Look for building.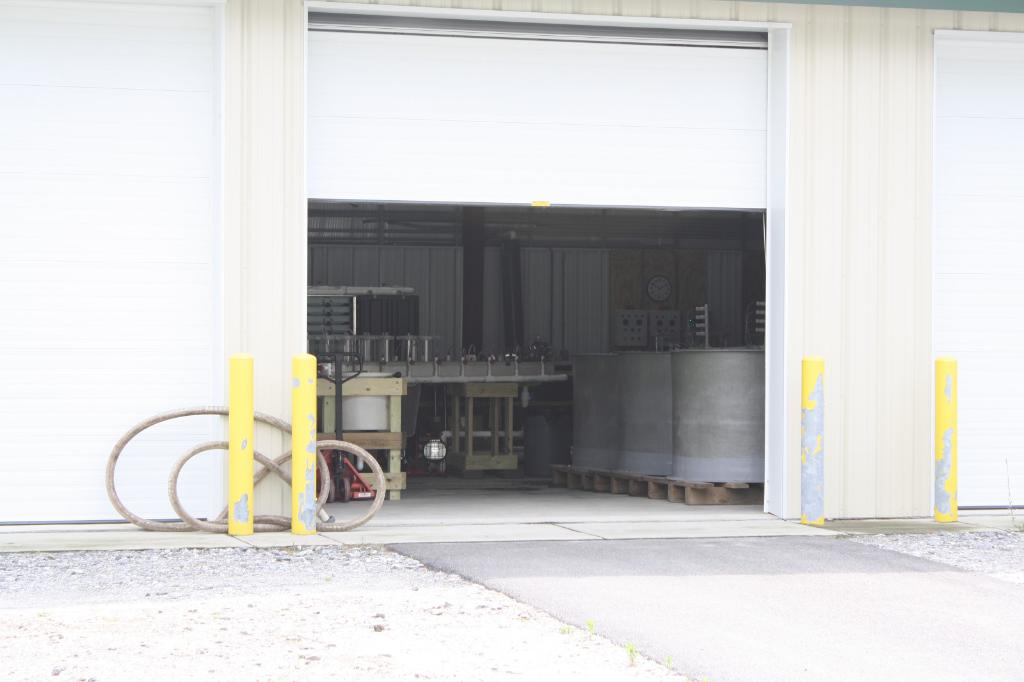
Found: locate(0, 0, 1023, 528).
